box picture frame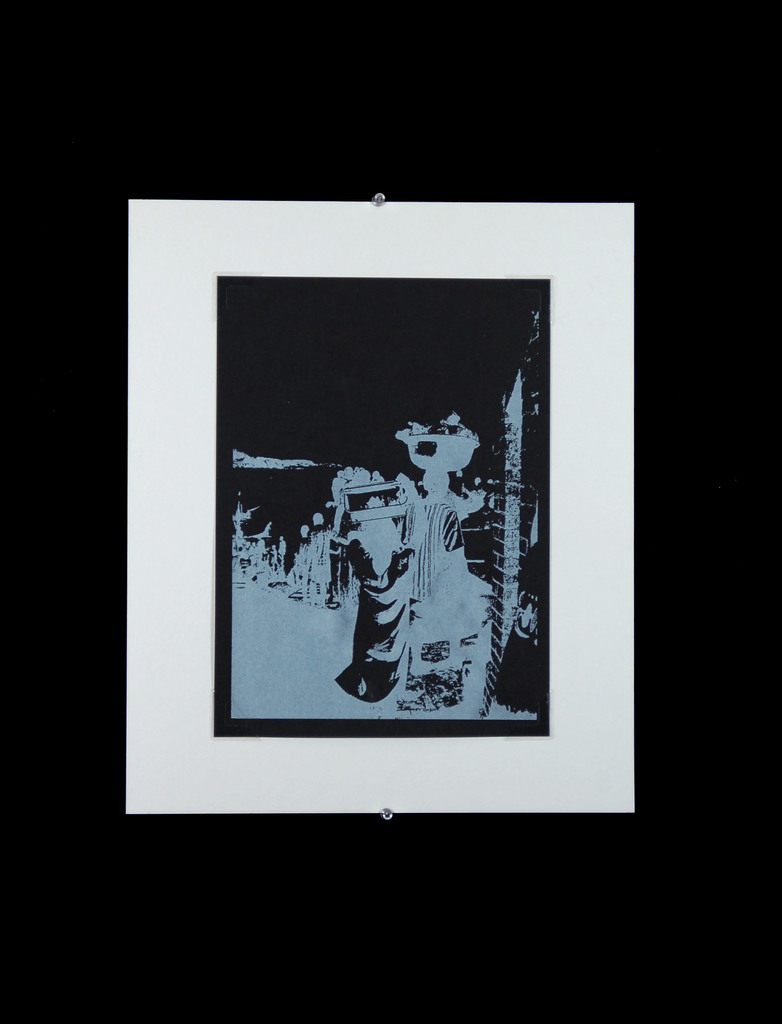
Rect(118, 177, 659, 852)
